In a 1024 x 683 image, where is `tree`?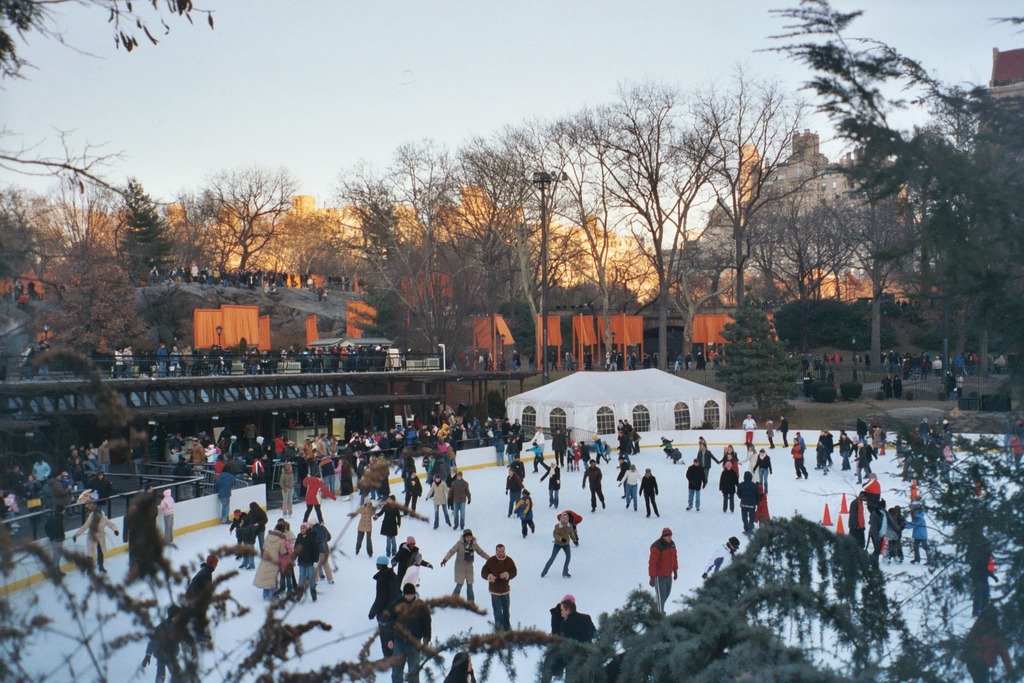
[x1=480, y1=120, x2=556, y2=324].
